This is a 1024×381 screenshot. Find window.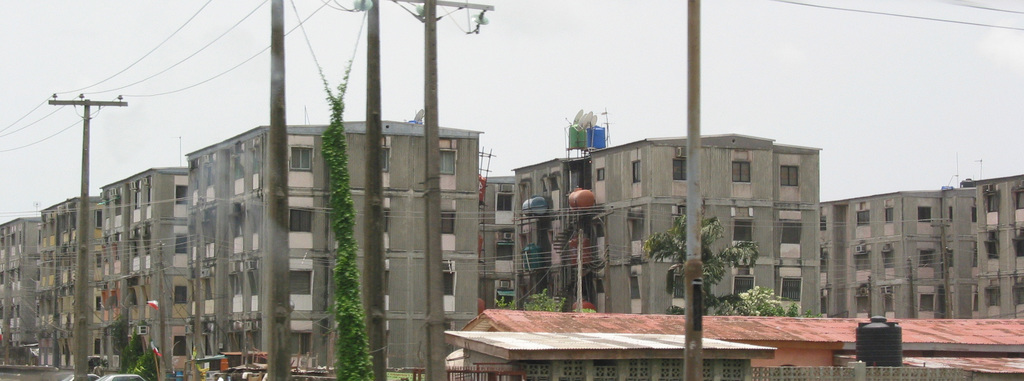
Bounding box: (x1=919, y1=207, x2=929, y2=222).
